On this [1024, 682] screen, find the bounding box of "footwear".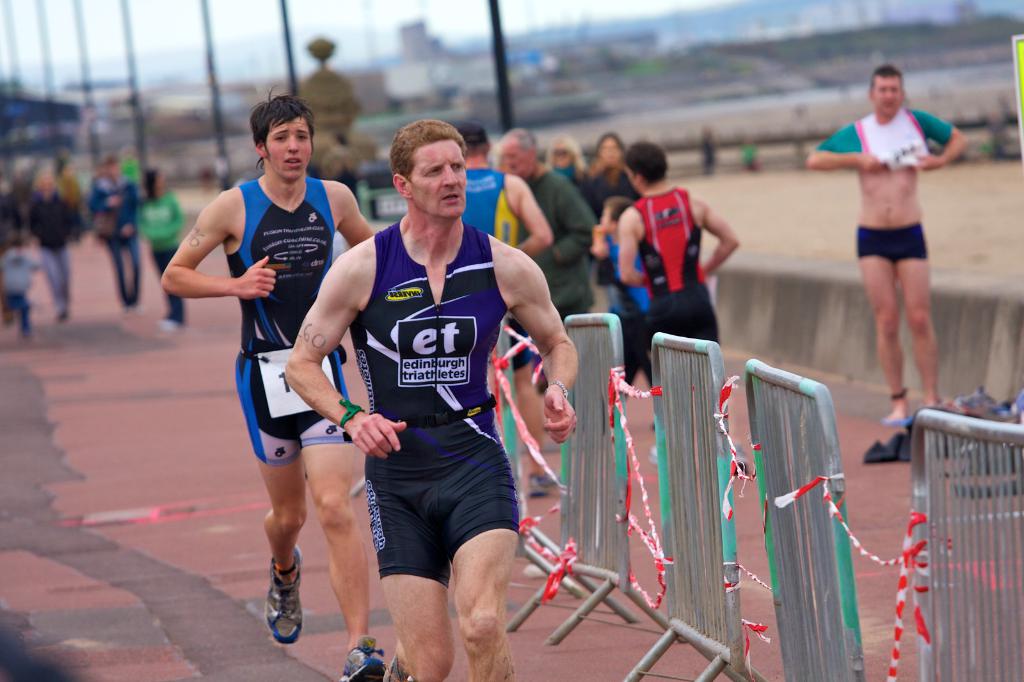
Bounding box: box=[331, 637, 387, 681].
